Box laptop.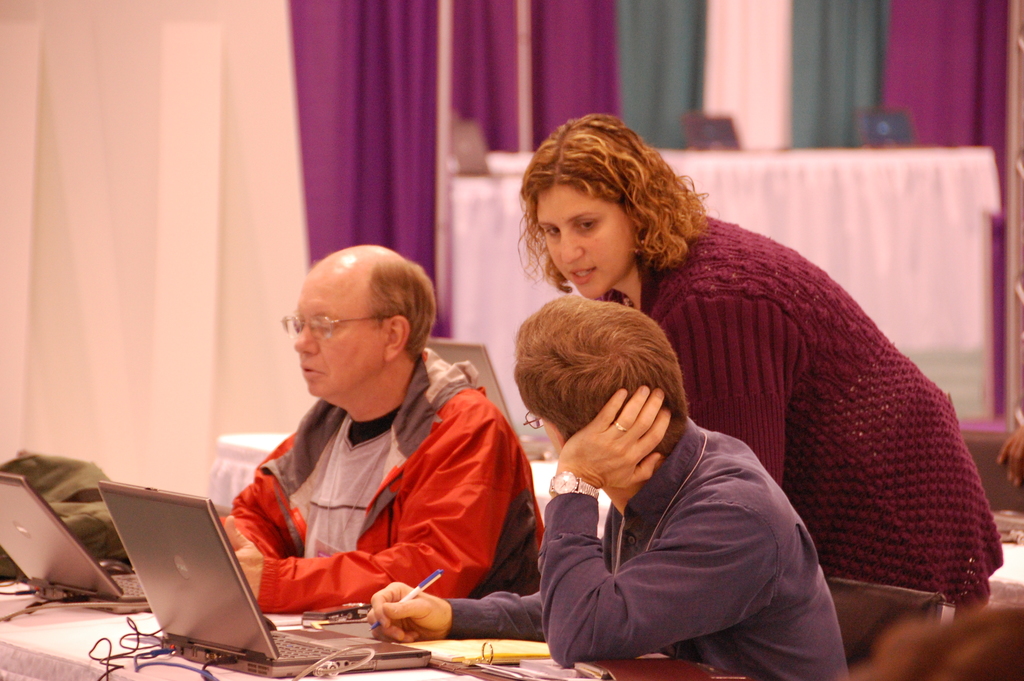
l=0, t=470, r=152, b=614.
